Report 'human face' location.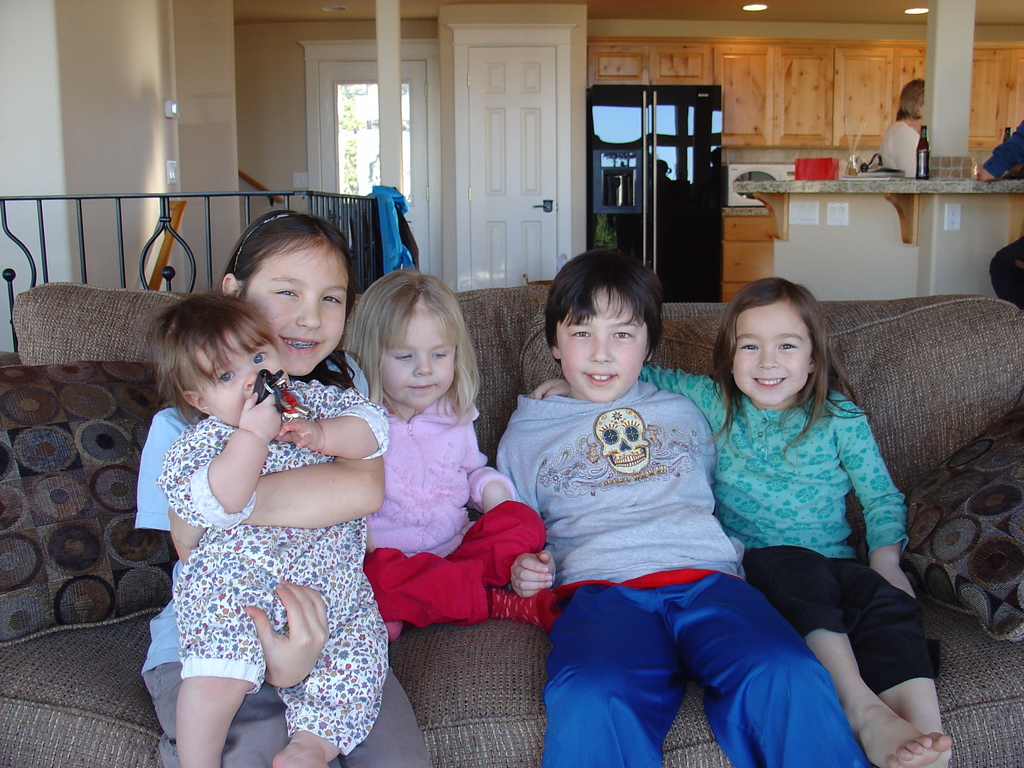
Report: l=734, t=301, r=819, b=410.
